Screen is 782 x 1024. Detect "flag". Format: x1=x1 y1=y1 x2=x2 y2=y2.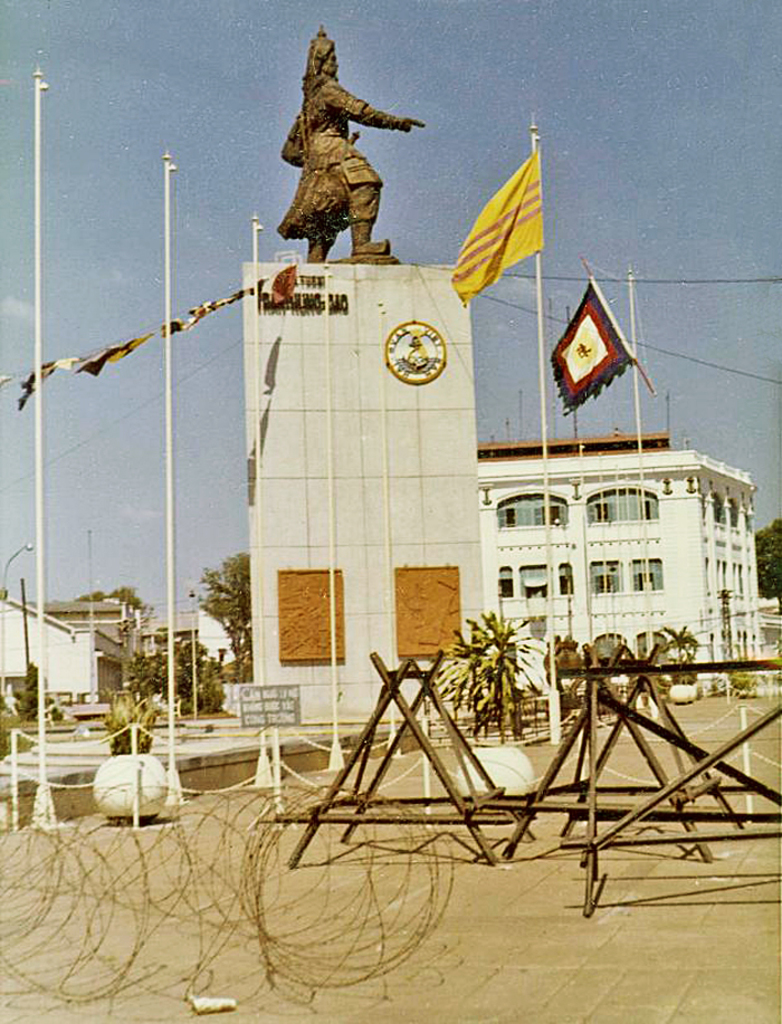
x1=268 y1=264 x2=304 y2=306.
